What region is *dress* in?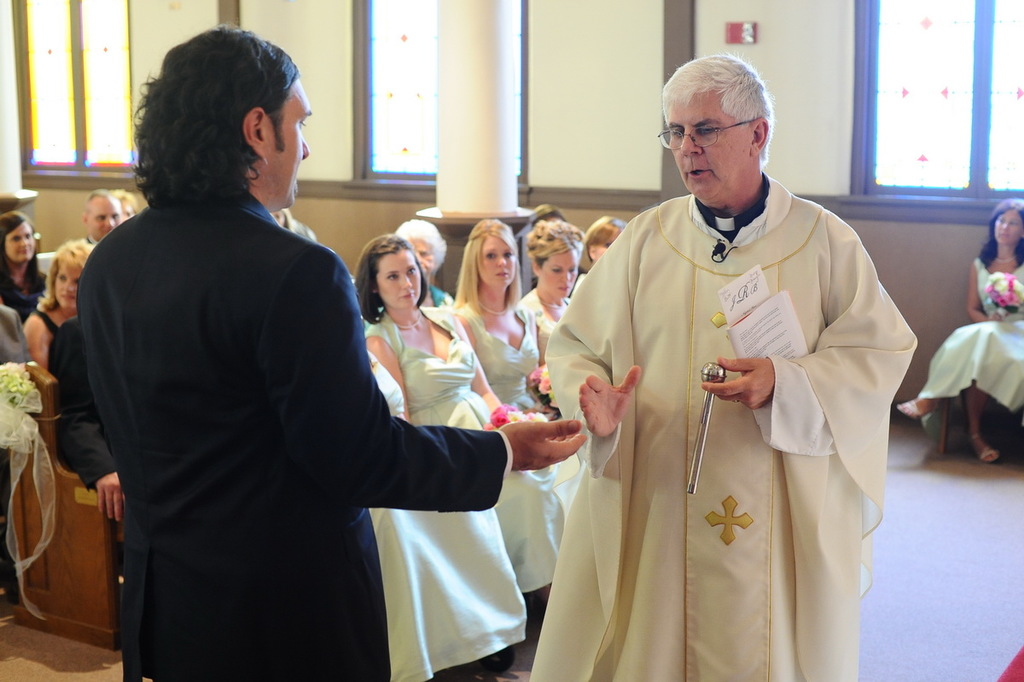
451:303:540:409.
